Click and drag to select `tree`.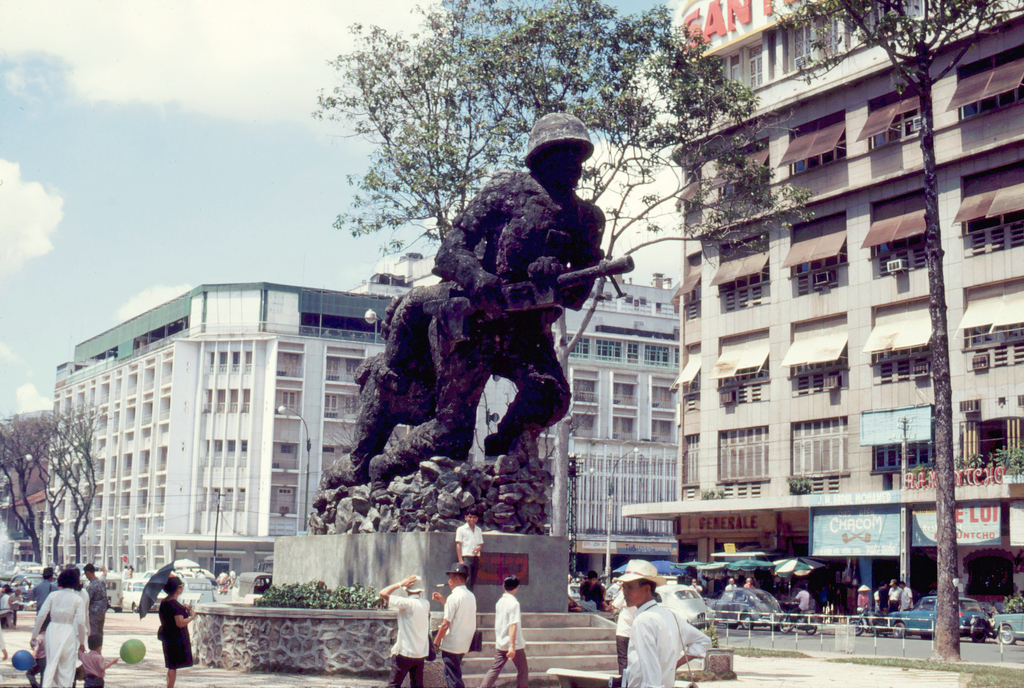
Selection: left=774, top=0, right=1023, bottom=659.
